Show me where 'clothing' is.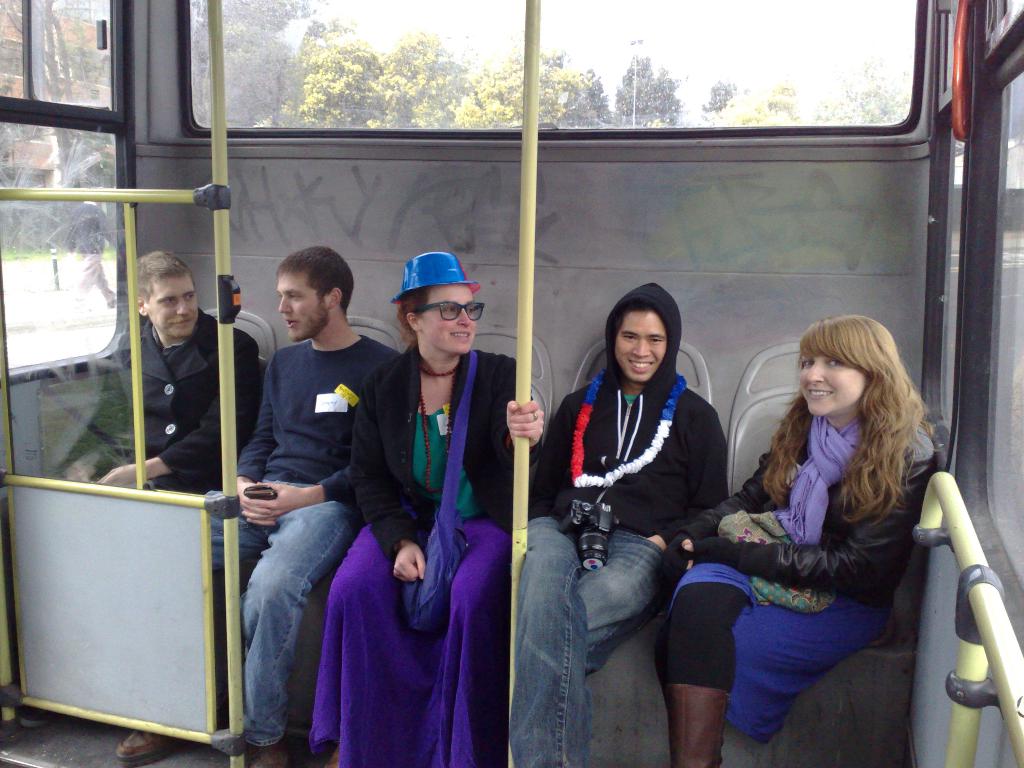
'clothing' is at (x1=652, y1=408, x2=940, y2=735).
